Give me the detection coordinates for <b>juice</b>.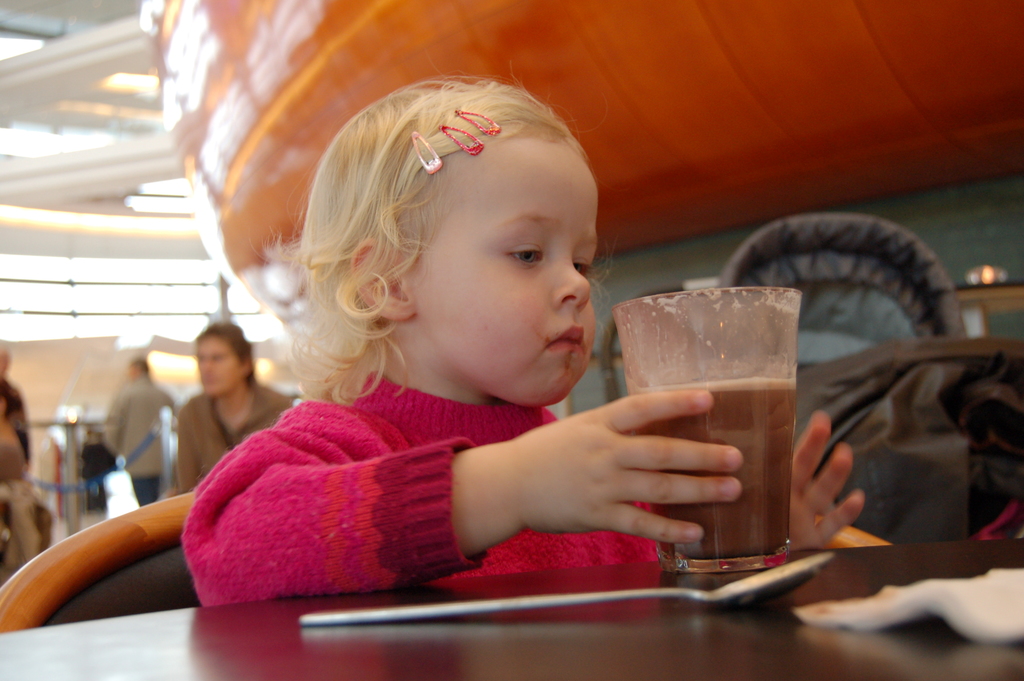
BBox(627, 375, 795, 561).
